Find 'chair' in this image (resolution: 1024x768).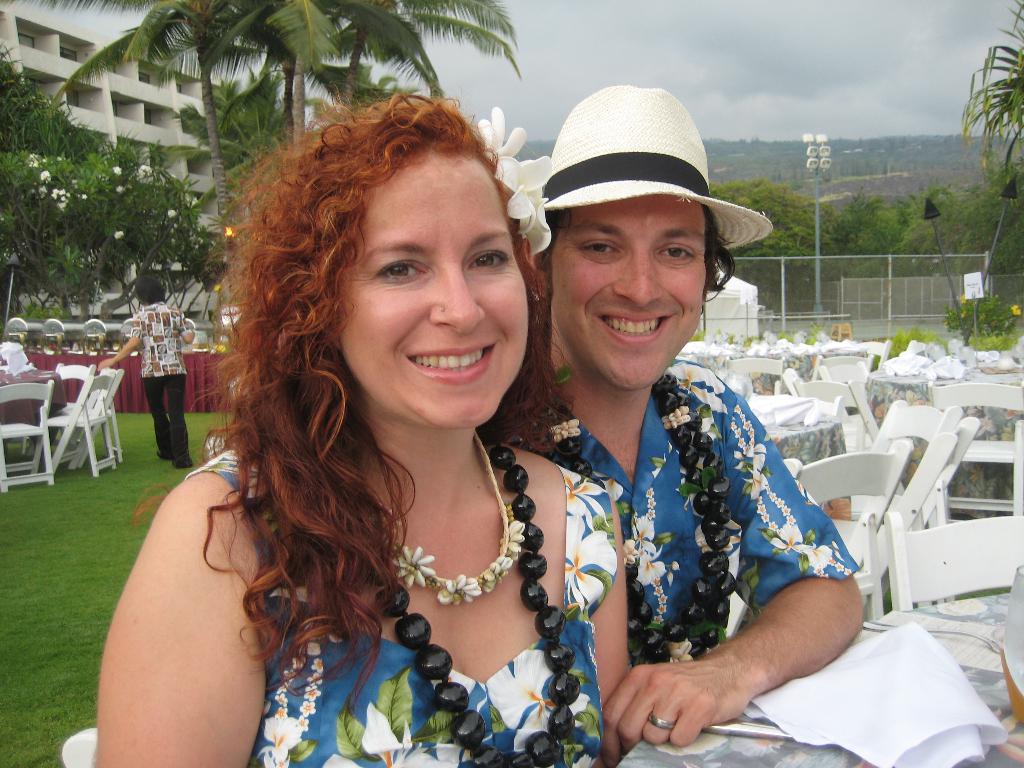
box=[0, 379, 55, 492].
